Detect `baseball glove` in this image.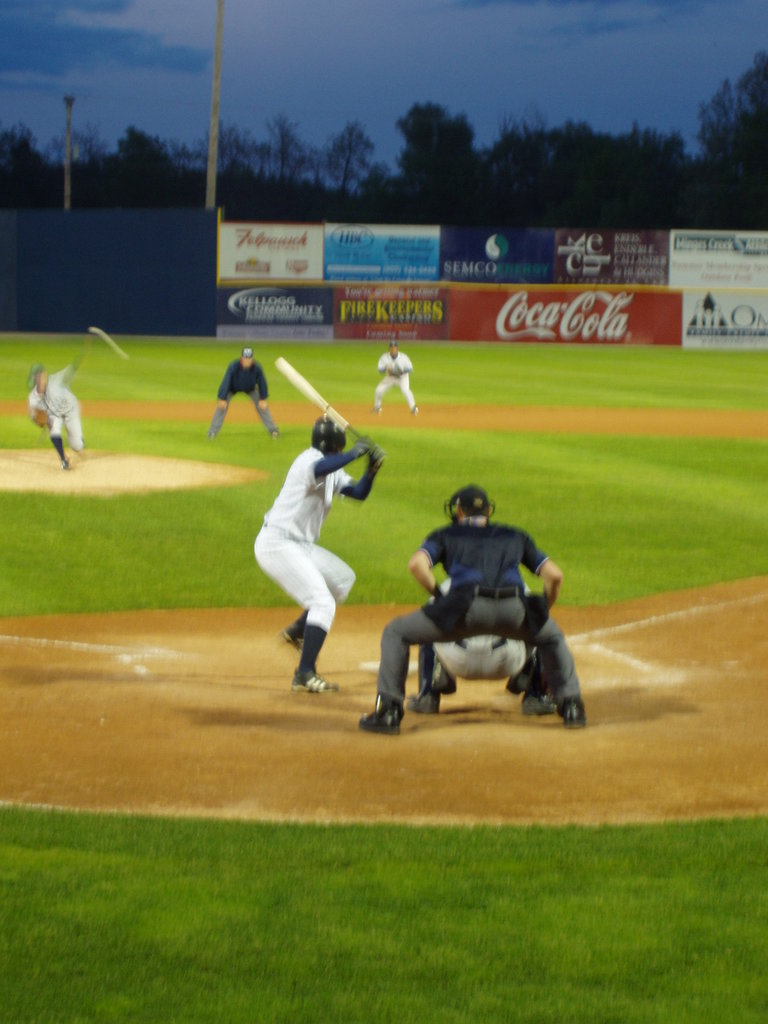
Detection: rect(363, 438, 384, 475).
